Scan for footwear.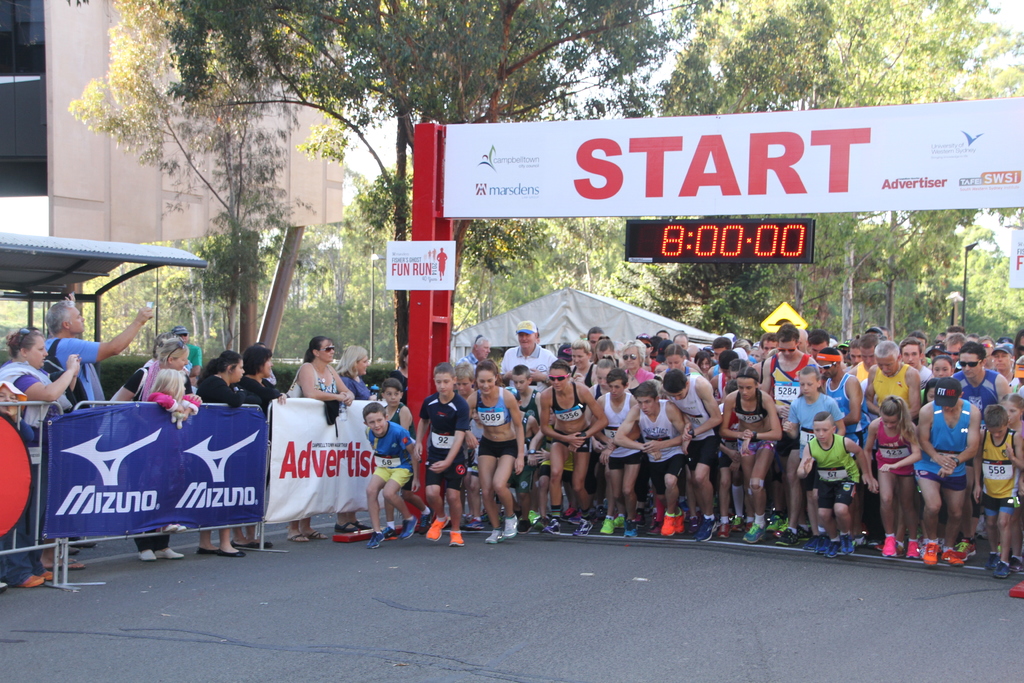
Scan result: (44,560,86,571).
